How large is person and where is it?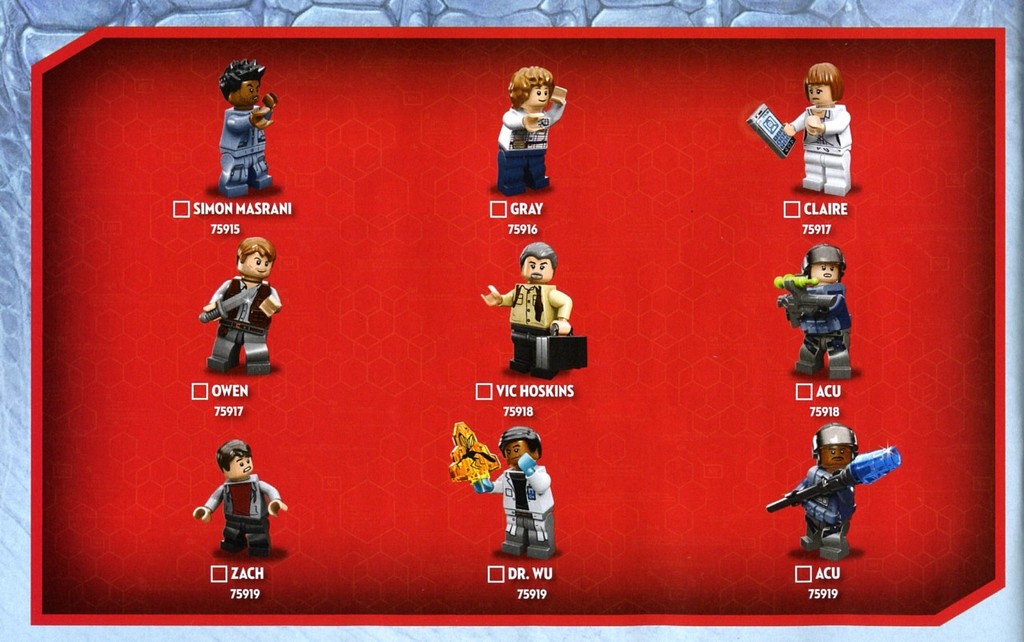
Bounding box: 218, 59, 277, 196.
